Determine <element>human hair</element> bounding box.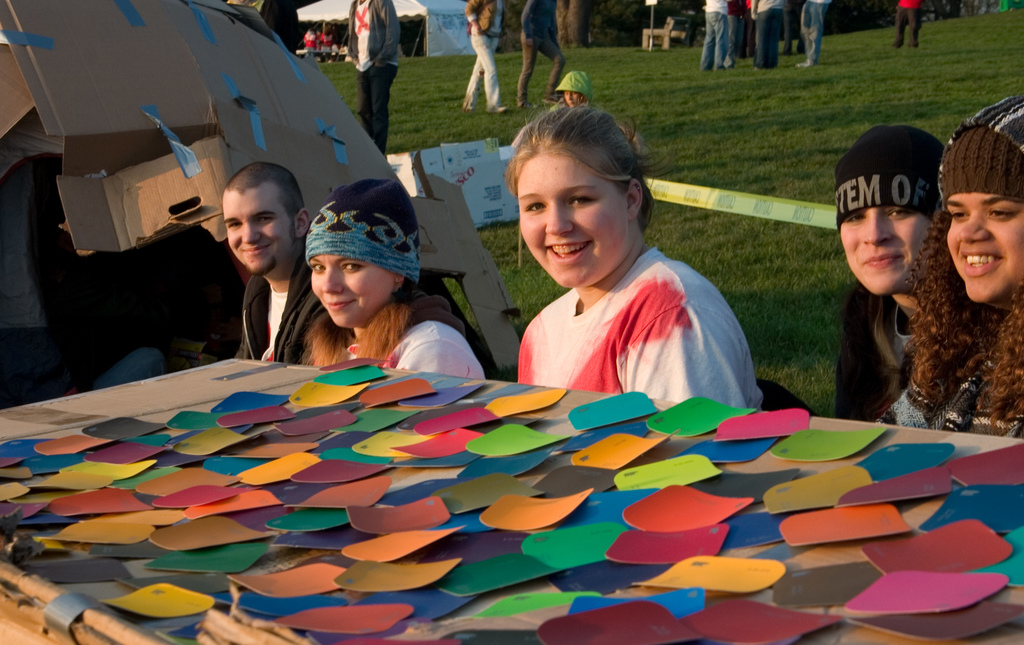
Determined: rect(511, 94, 660, 249).
